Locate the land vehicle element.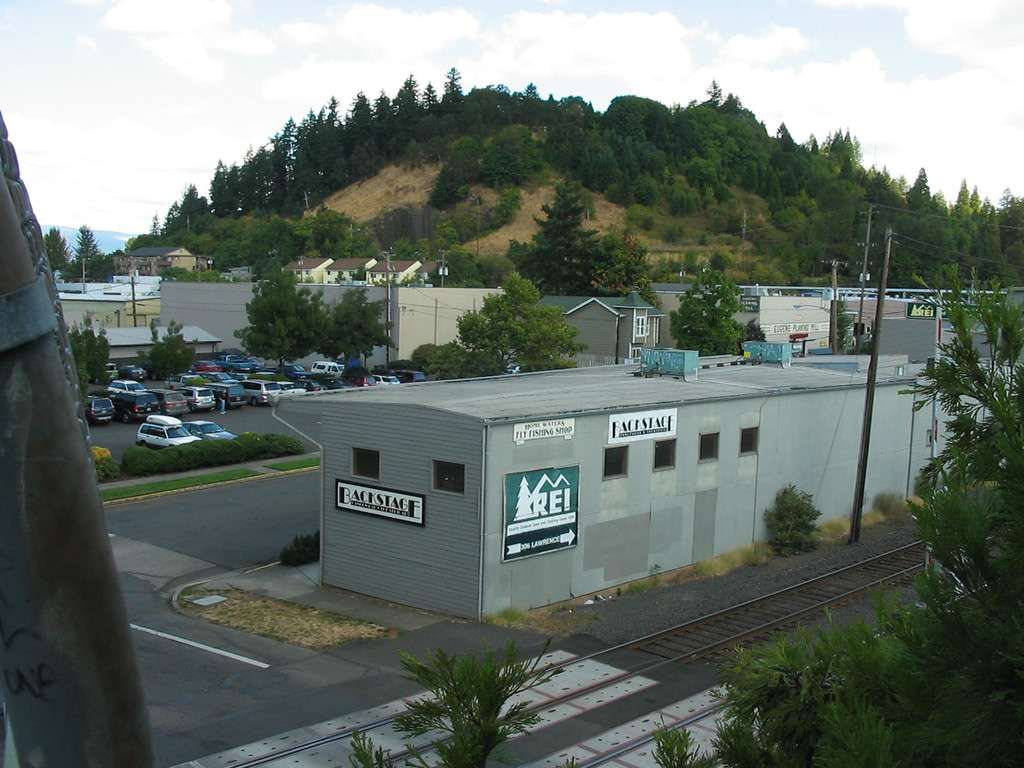
Element bbox: crop(188, 422, 238, 438).
